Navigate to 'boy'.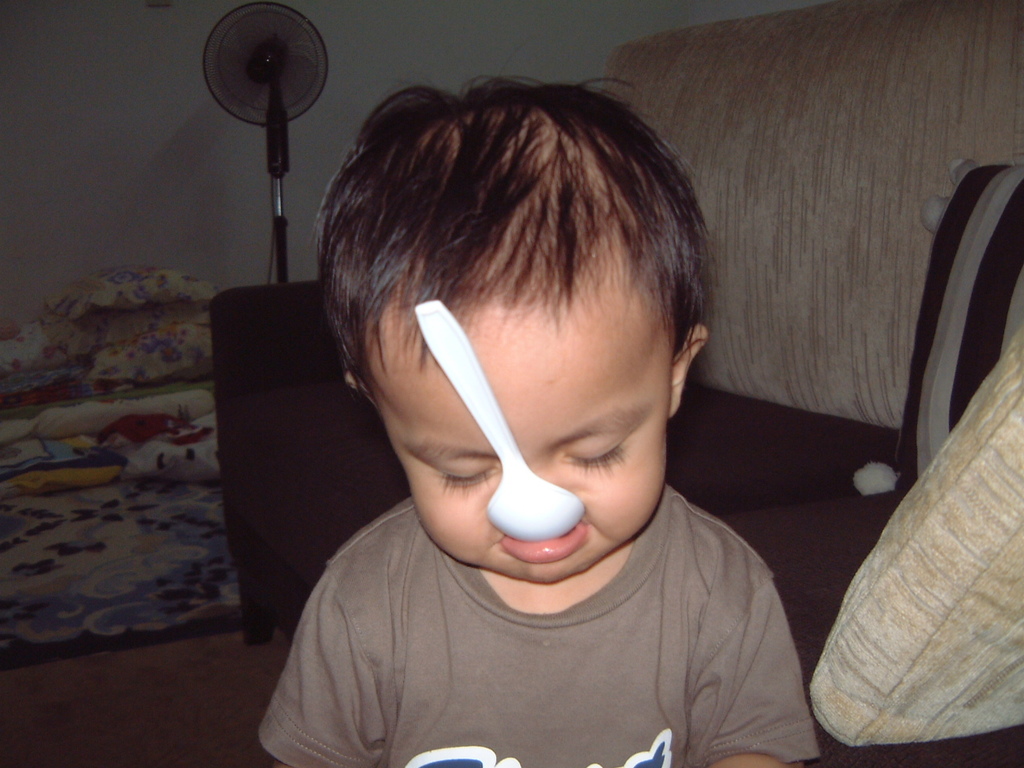
Navigation target: 229 53 822 767.
